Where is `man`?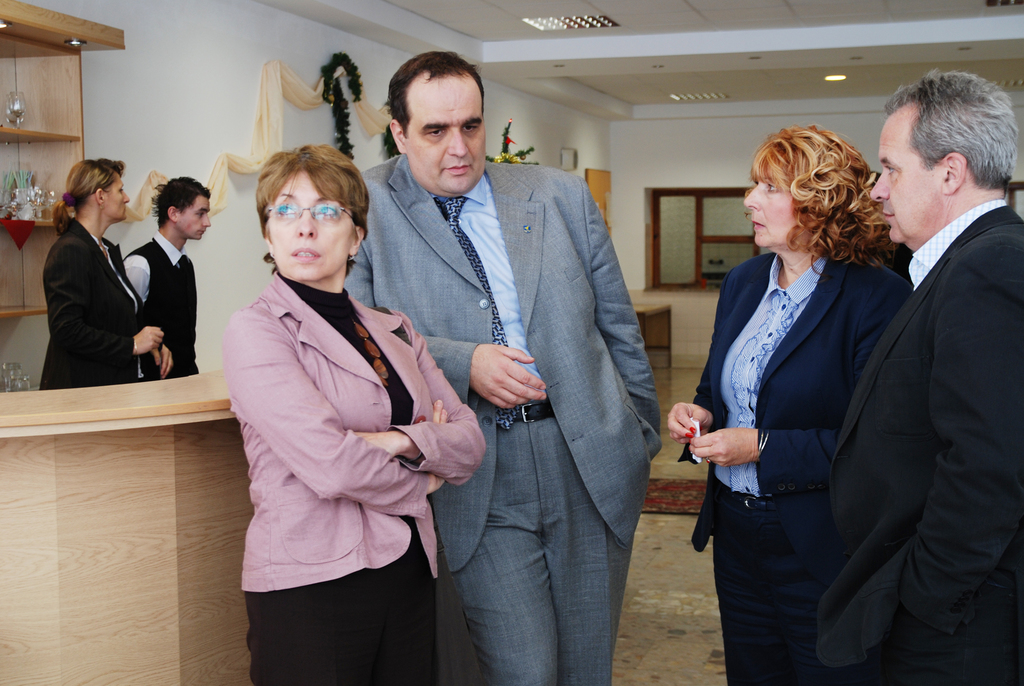
box=[119, 176, 214, 375].
